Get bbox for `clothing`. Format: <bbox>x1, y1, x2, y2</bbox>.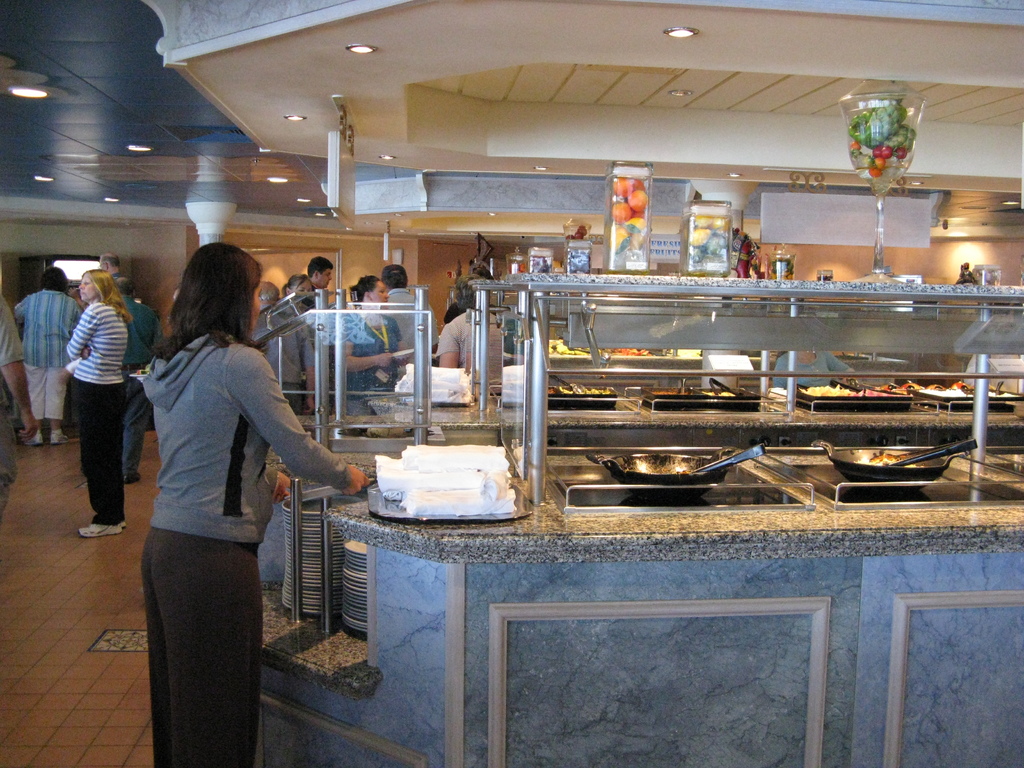
<bbox>434, 305, 508, 385</bbox>.
